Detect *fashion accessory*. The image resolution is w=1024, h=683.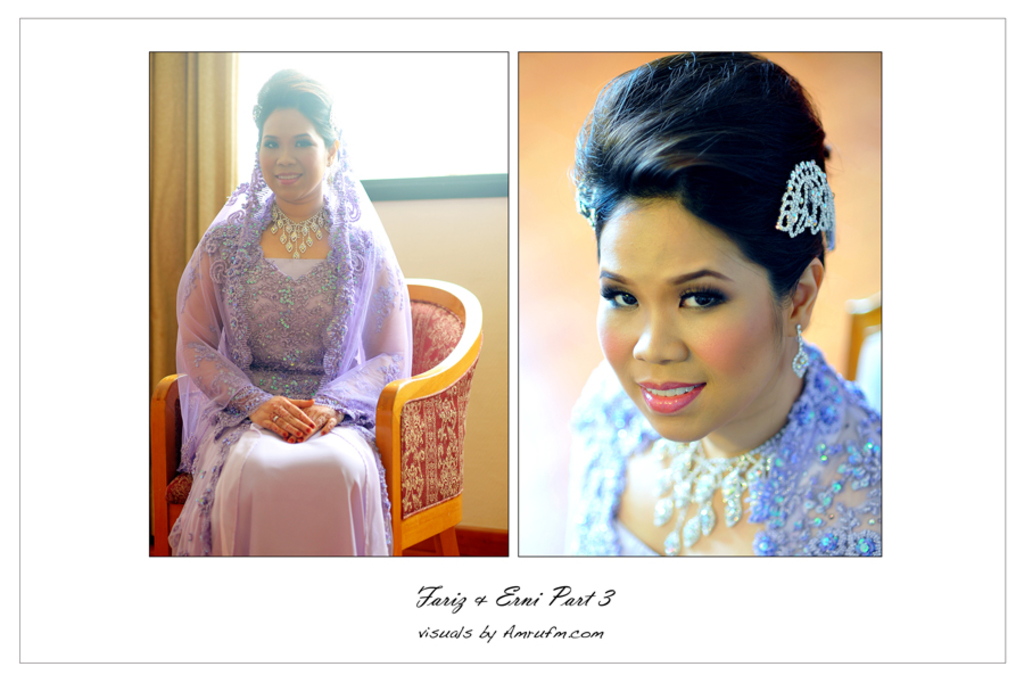
pyautogui.locateOnScreen(652, 400, 804, 553).
